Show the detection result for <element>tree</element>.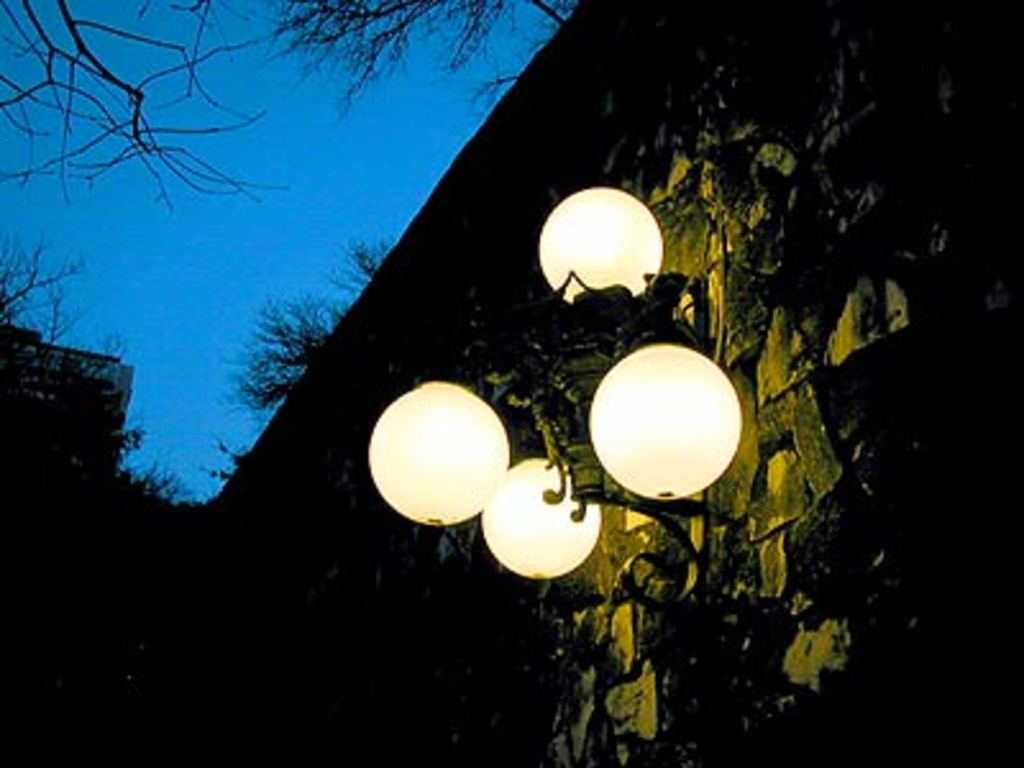
(10, 13, 312, 207).
